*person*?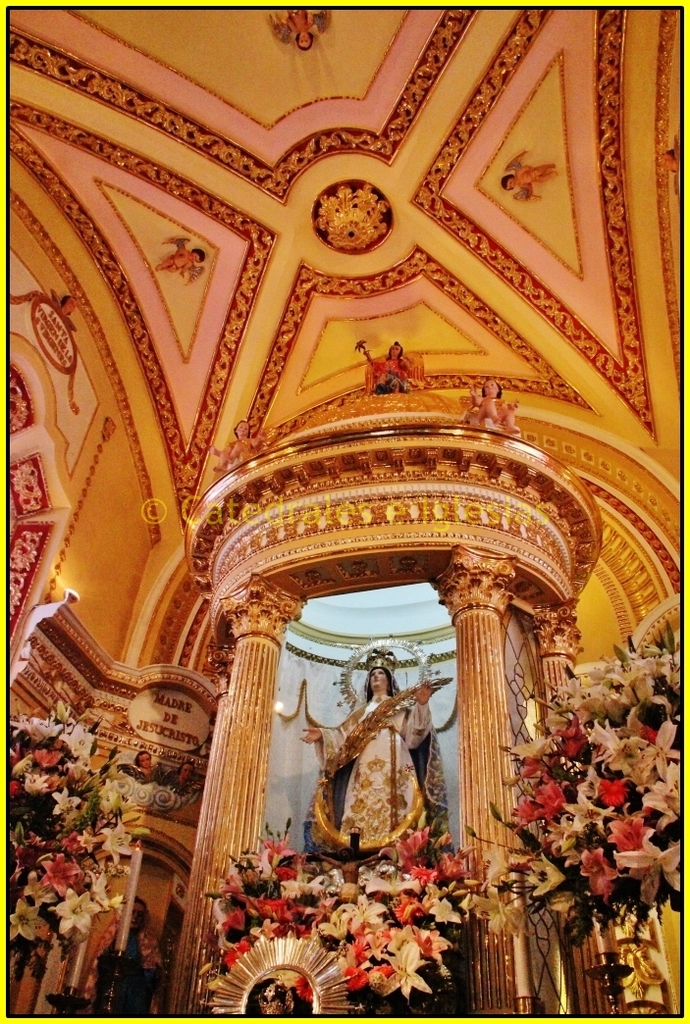
l=317, t=845, r=384, b=901
